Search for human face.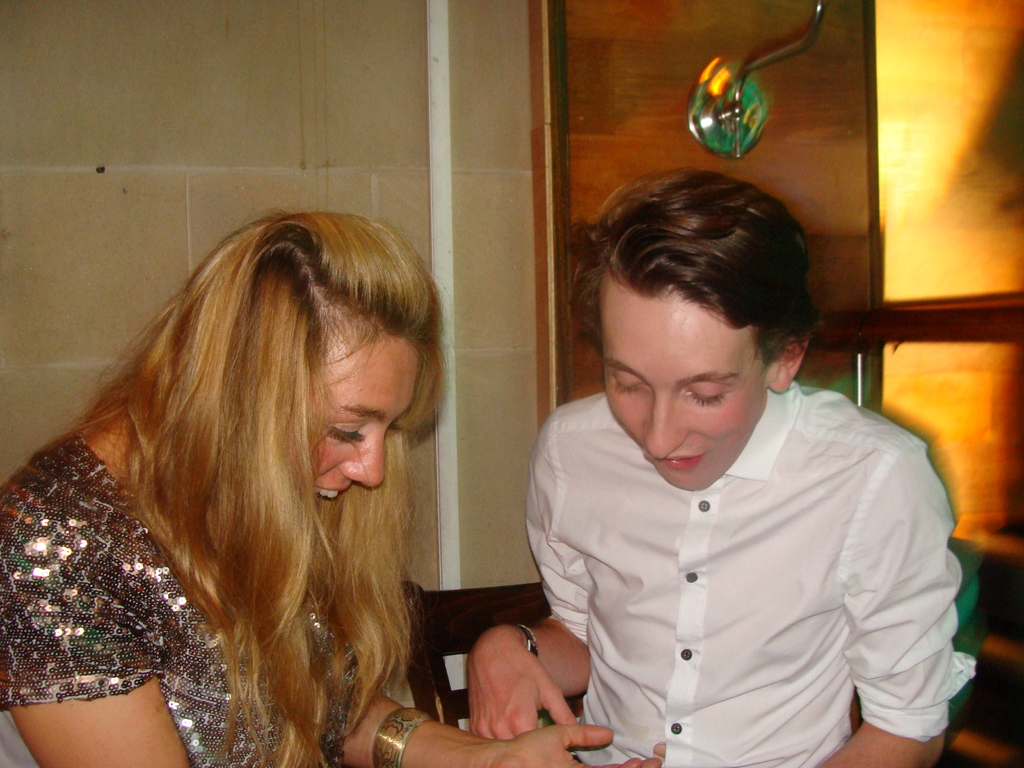
Found at x1=310, y1=315, x2=416, y2=508.
